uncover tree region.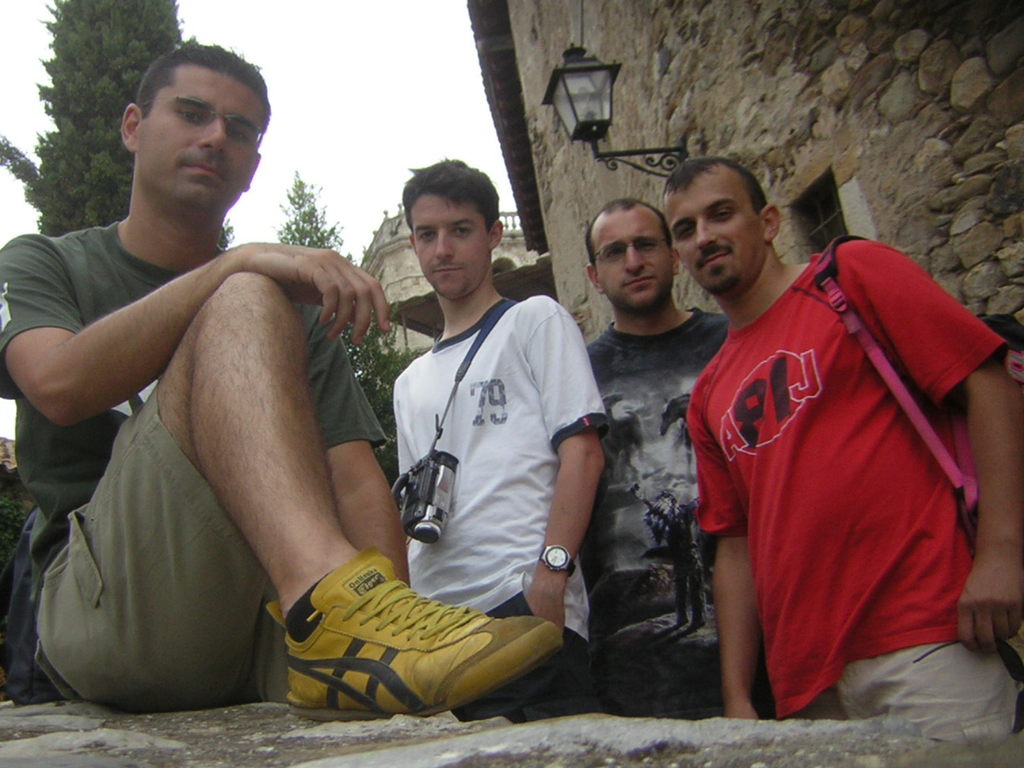
Uncovered: {"x1": 0, "y1": 0, "x2": 225, "y2": 259}.
